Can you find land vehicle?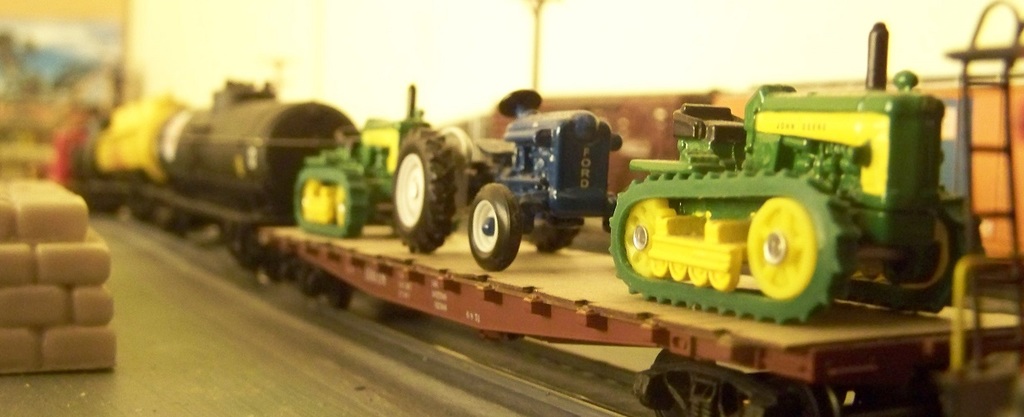
Yes, bounding box: rect(35, 108, 1023, 416).
